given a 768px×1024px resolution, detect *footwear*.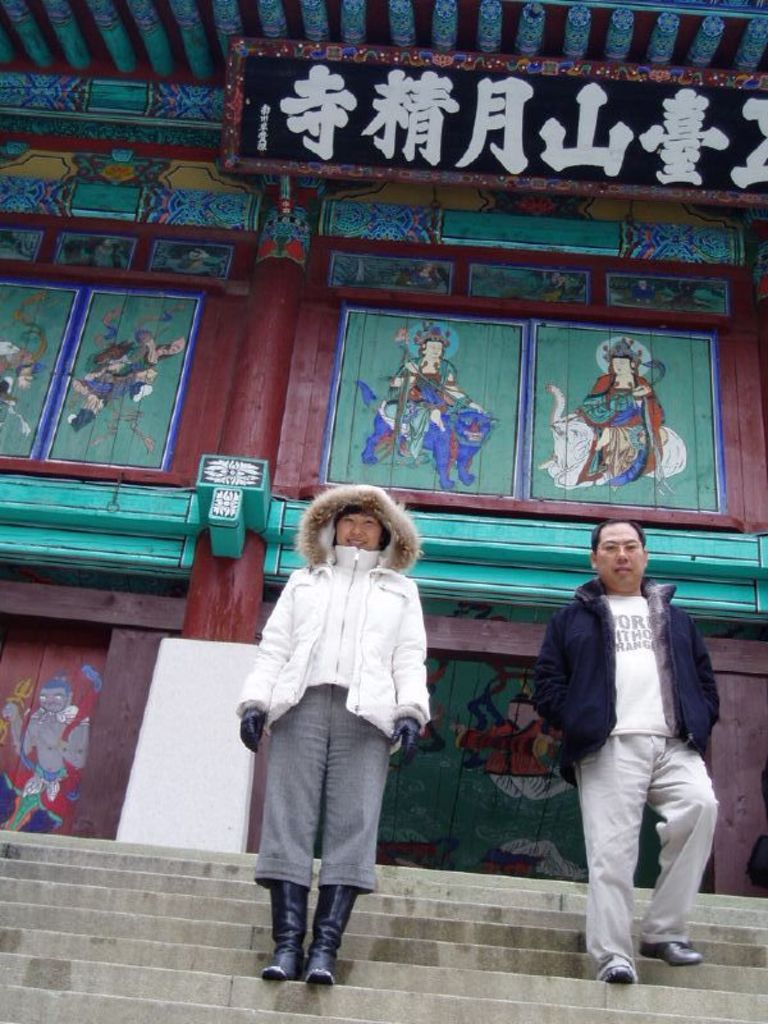
left=590, top=943, right=639, bottom=987.
